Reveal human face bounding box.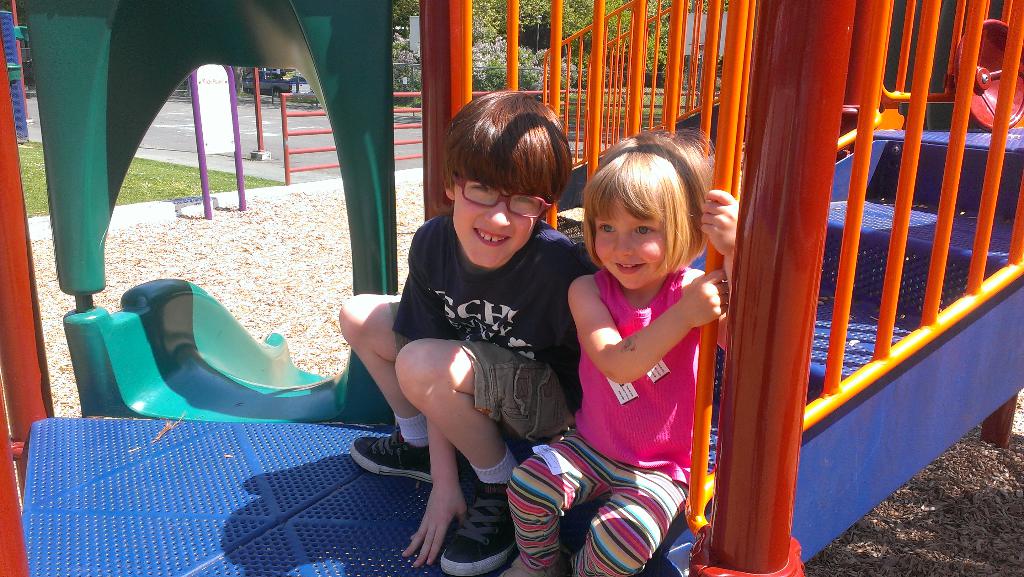
Revealed: [595, 190, 676, 290].
